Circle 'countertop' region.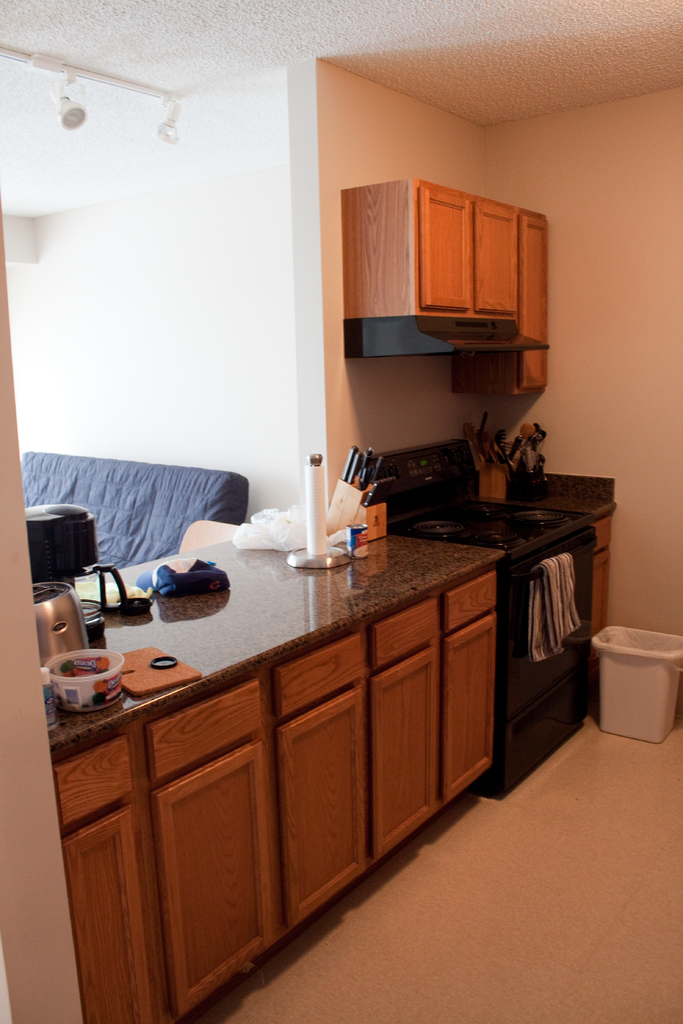
Region: 414 482 619 568.
